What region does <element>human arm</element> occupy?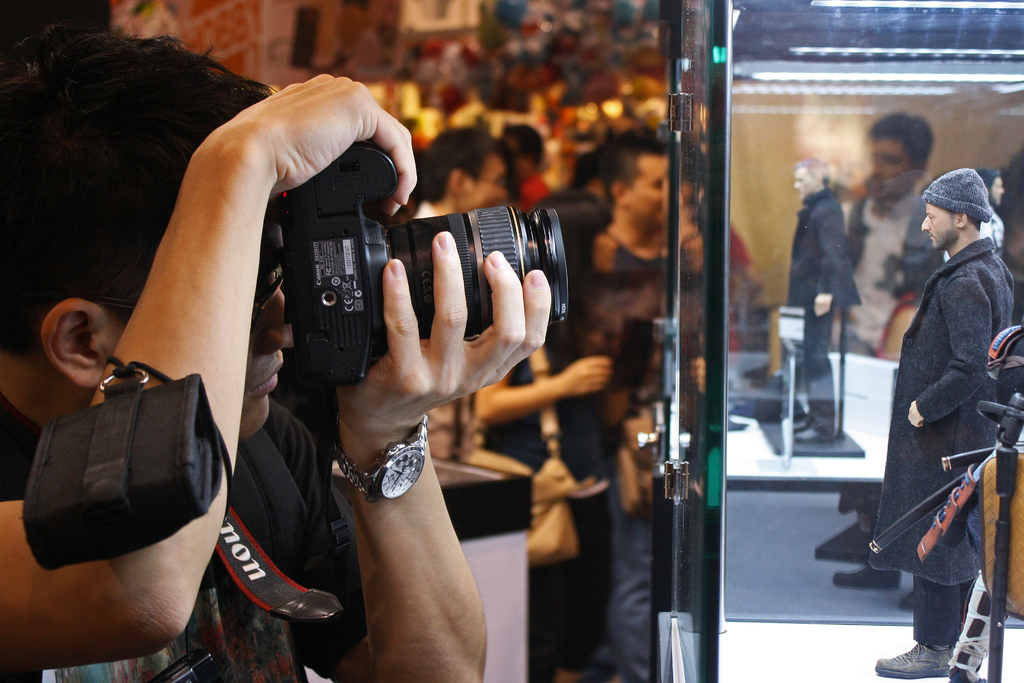
crop(904, 272, 994, 431).
